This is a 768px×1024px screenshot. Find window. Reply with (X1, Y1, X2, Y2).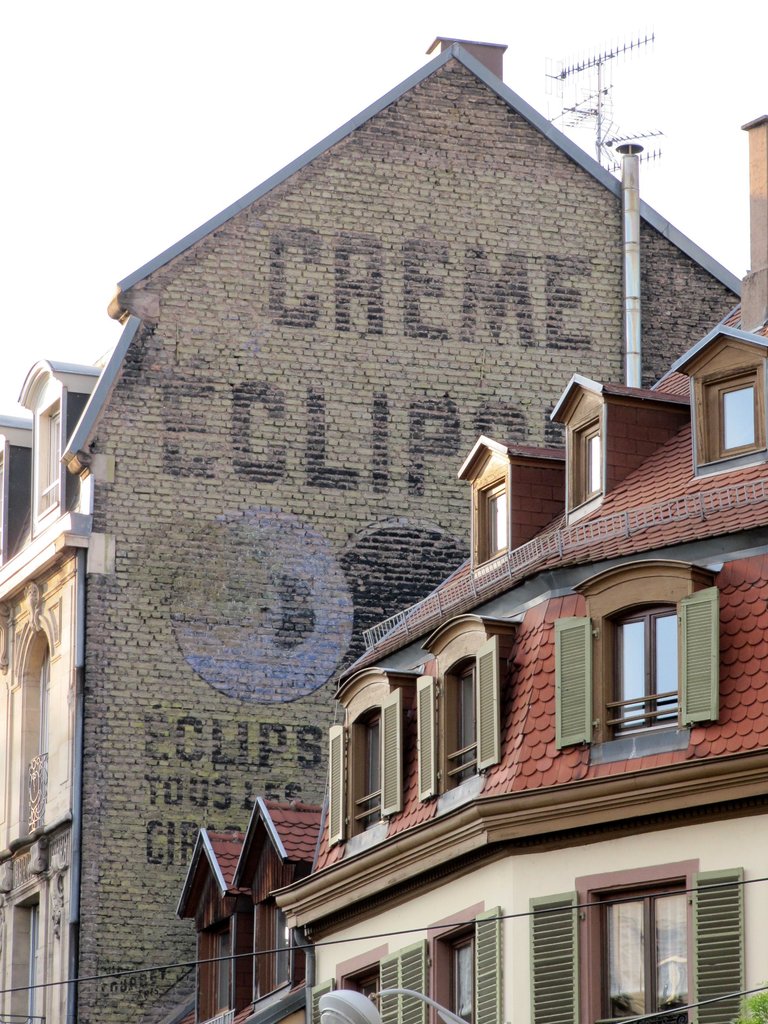
(30, 397, 63, 540).
